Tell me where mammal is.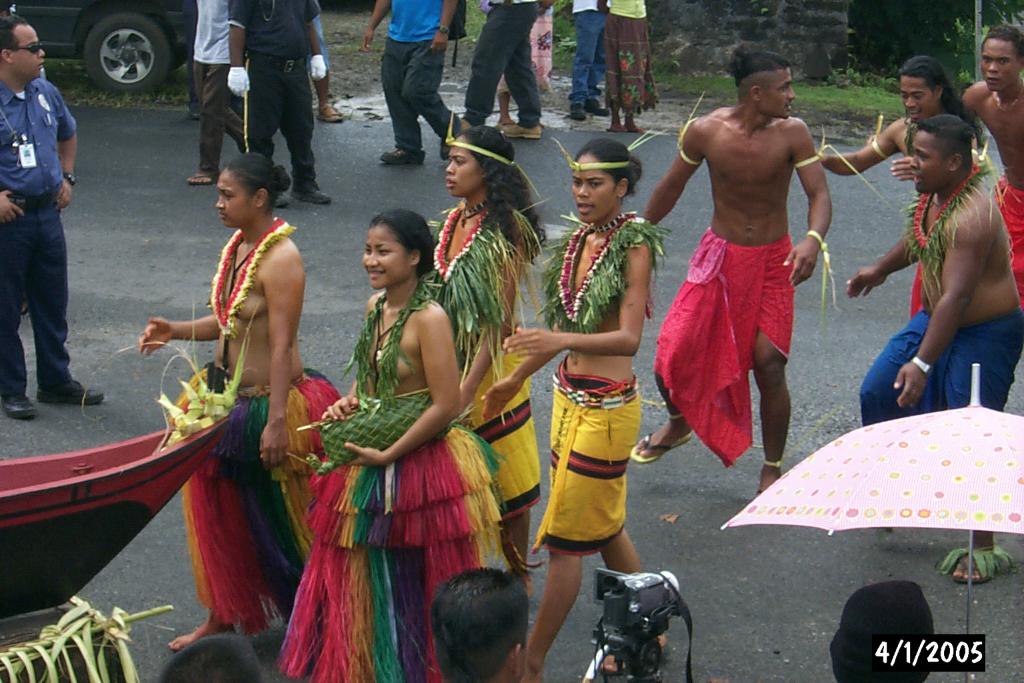
mammal is at {"left": 831, "top": 581, "right": 937, "bottom": 682}.
